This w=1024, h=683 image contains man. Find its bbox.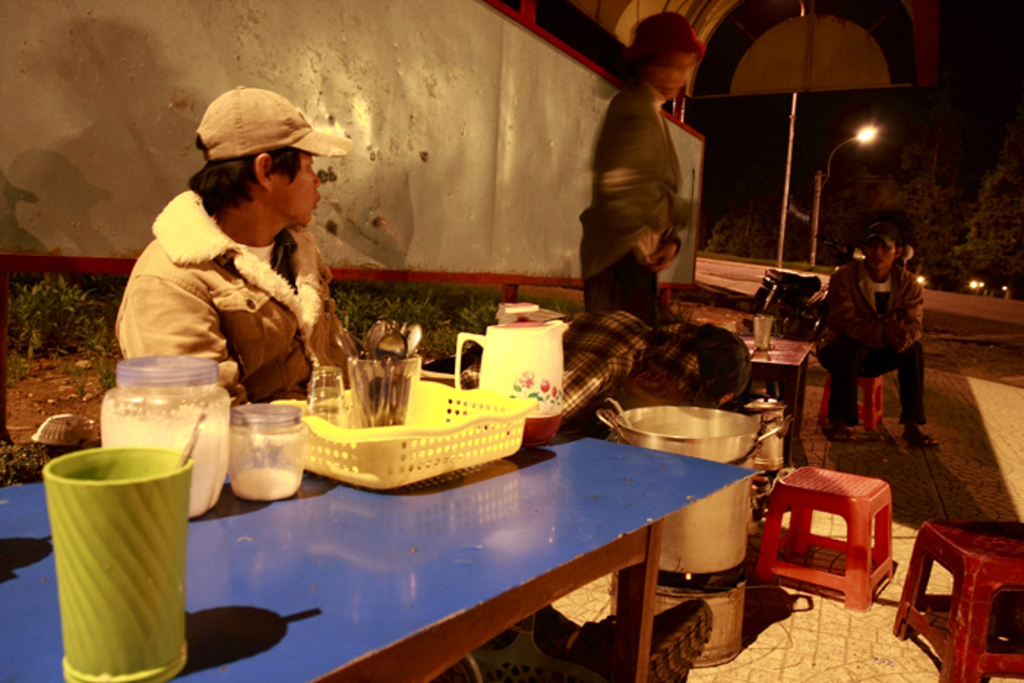
select_region(816, 228, 935, 453).
